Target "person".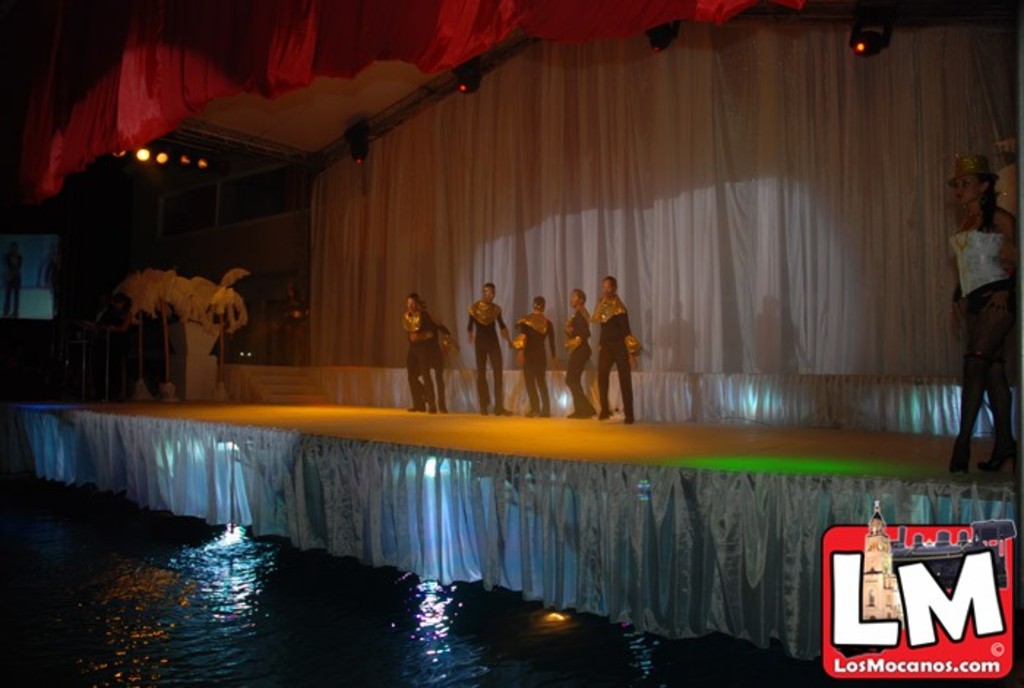
Target region: BBox(464, 280, 513, 411).
